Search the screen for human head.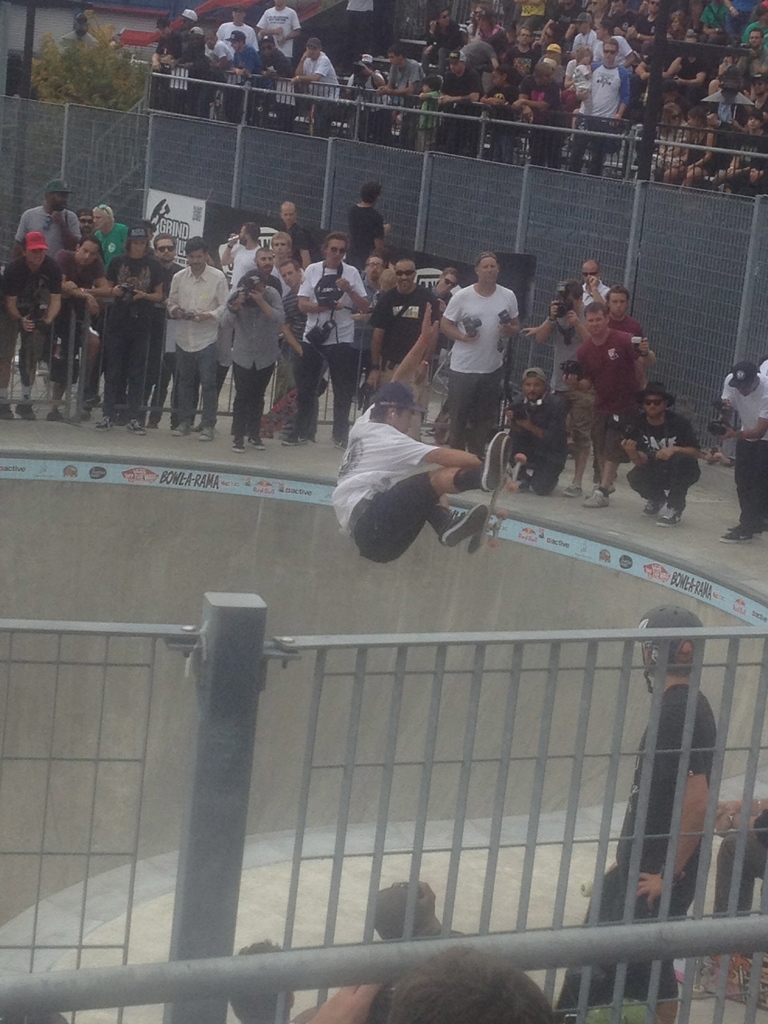
Found at [x1=685, y1=31, x2=702, y2=61].
